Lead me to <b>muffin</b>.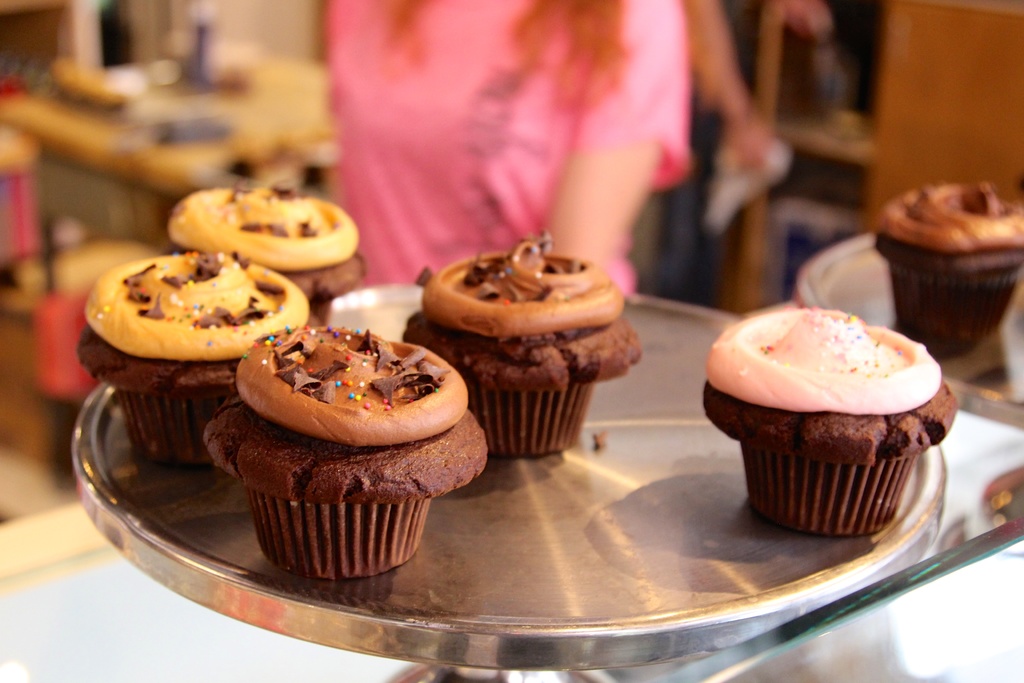
Lead to detection(870, 169, 1023, 362).
